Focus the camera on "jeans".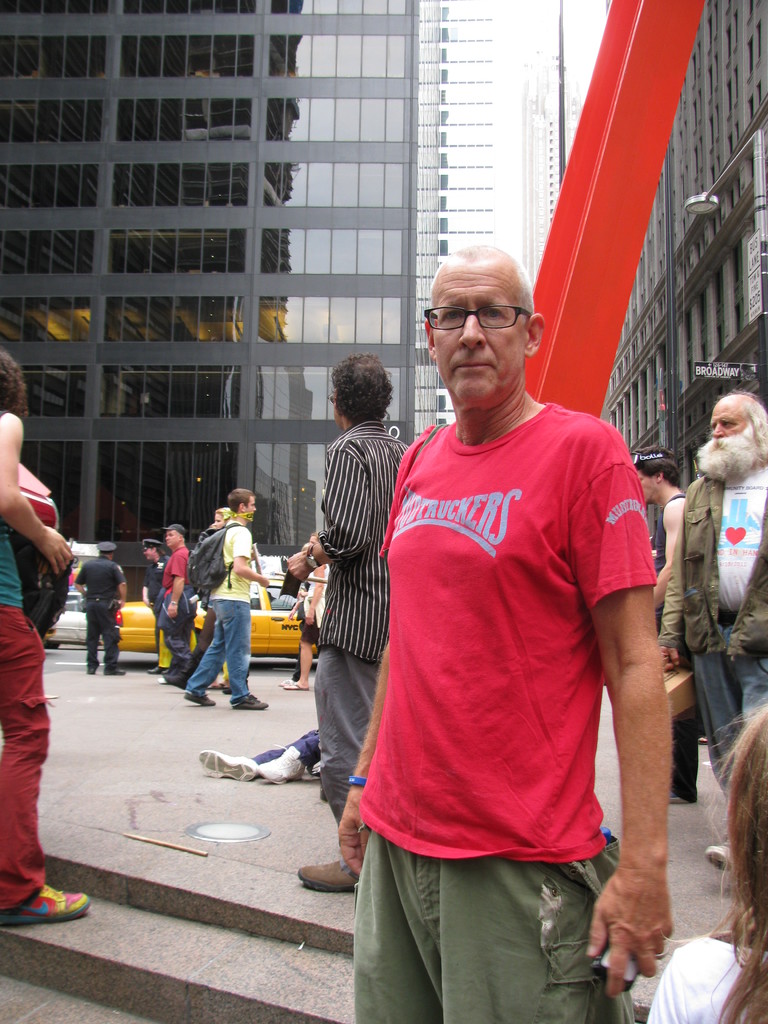
Focus region: box=[336, 842, 636, 1021].
